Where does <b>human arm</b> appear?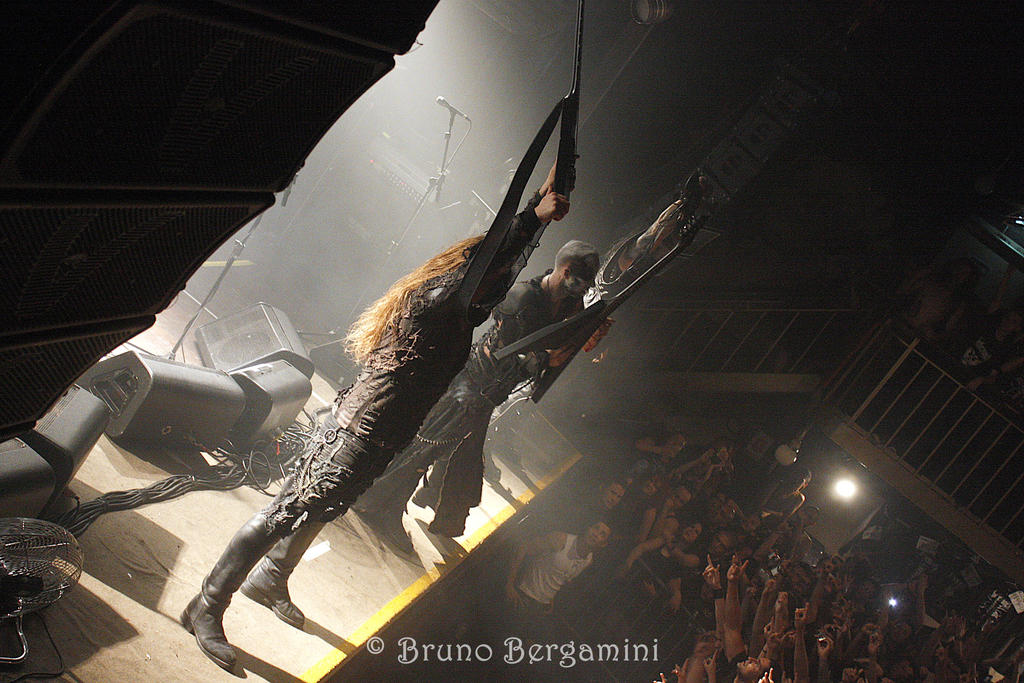
Appears at 785, 508, 808, 561.
